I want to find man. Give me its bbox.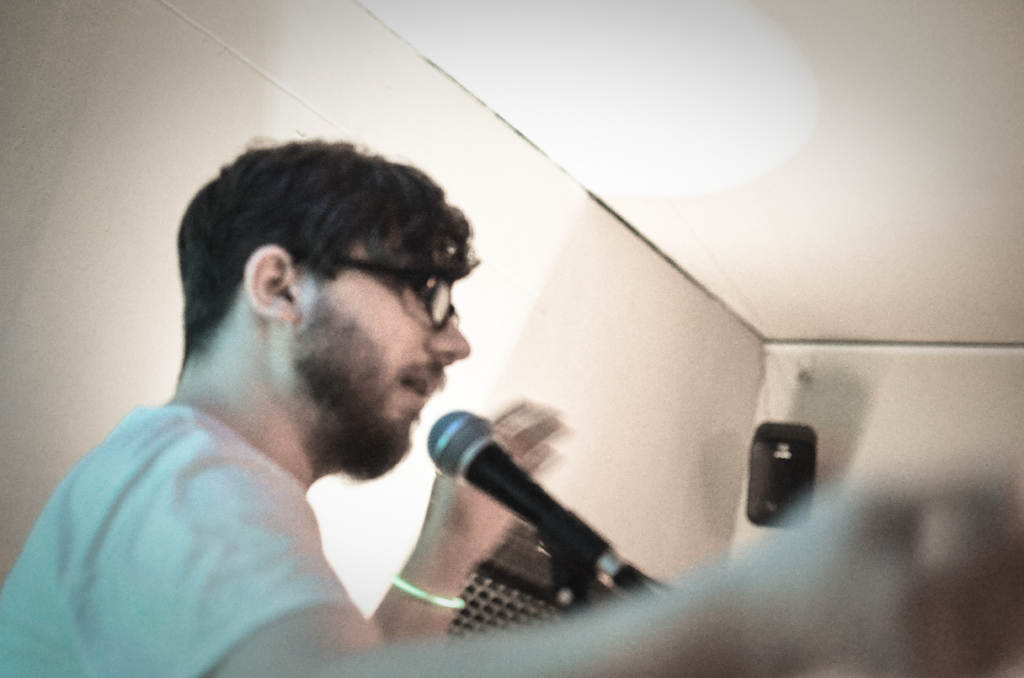
box(12, 127, 672, 646).
